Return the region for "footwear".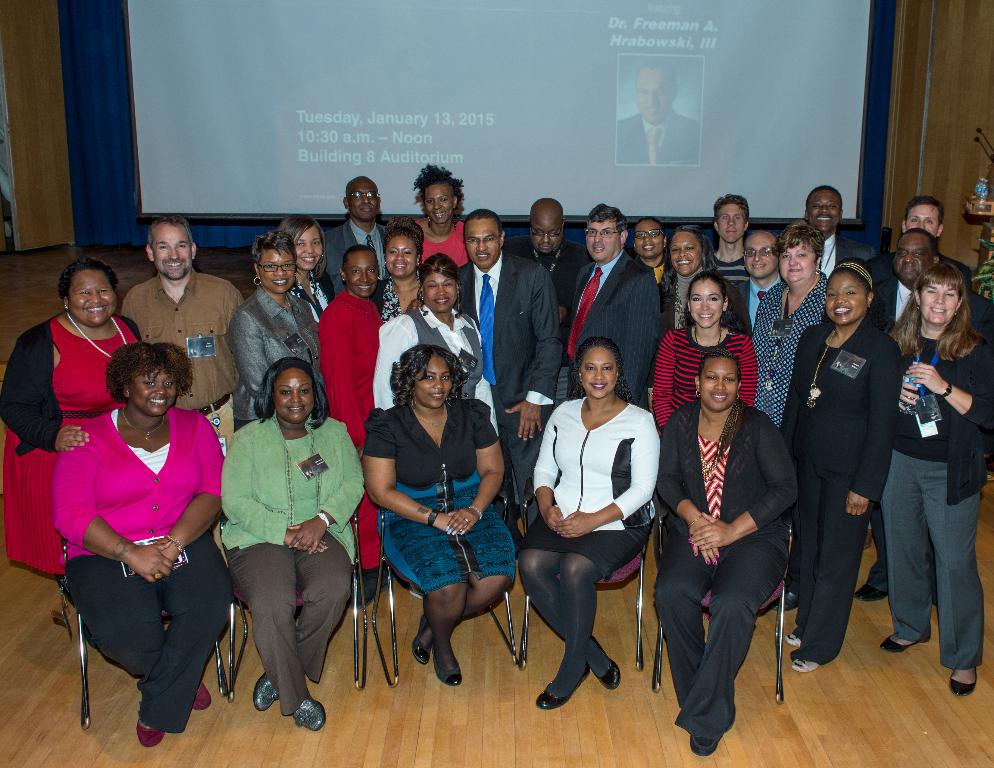
bbox(191, 681, 214, 711).
